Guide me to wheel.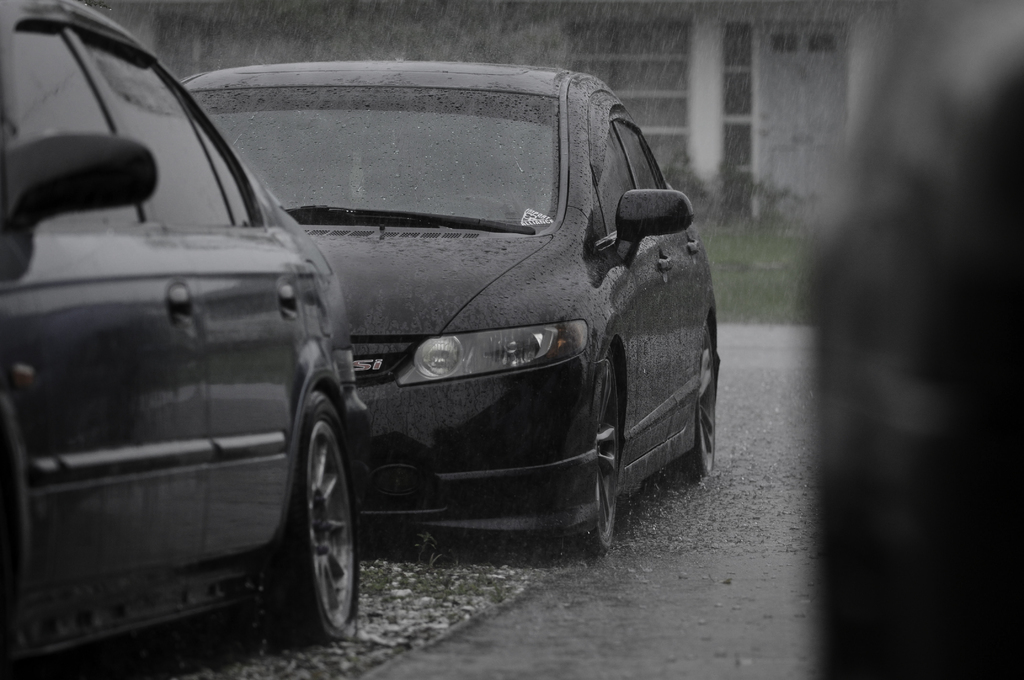
Guidance: l=271, t=399, r=361, b=649.
